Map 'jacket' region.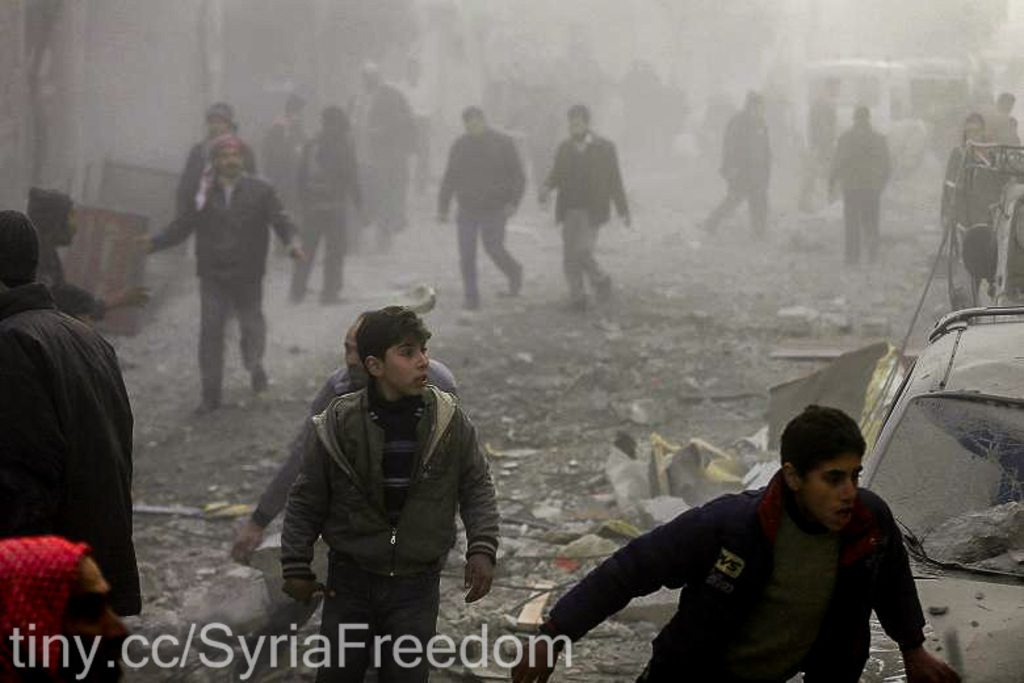
Mapped to [x1=549, y1=469, x2=928, y2=682].
